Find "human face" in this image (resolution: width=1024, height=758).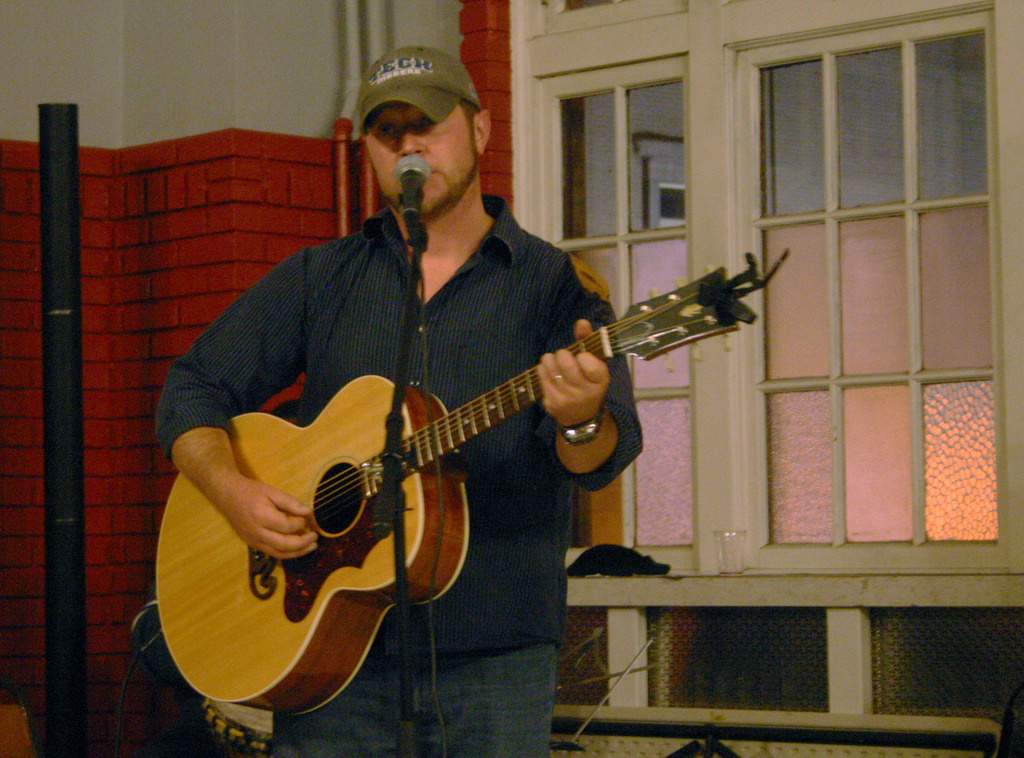
rect(366, 104, 474, 211).
